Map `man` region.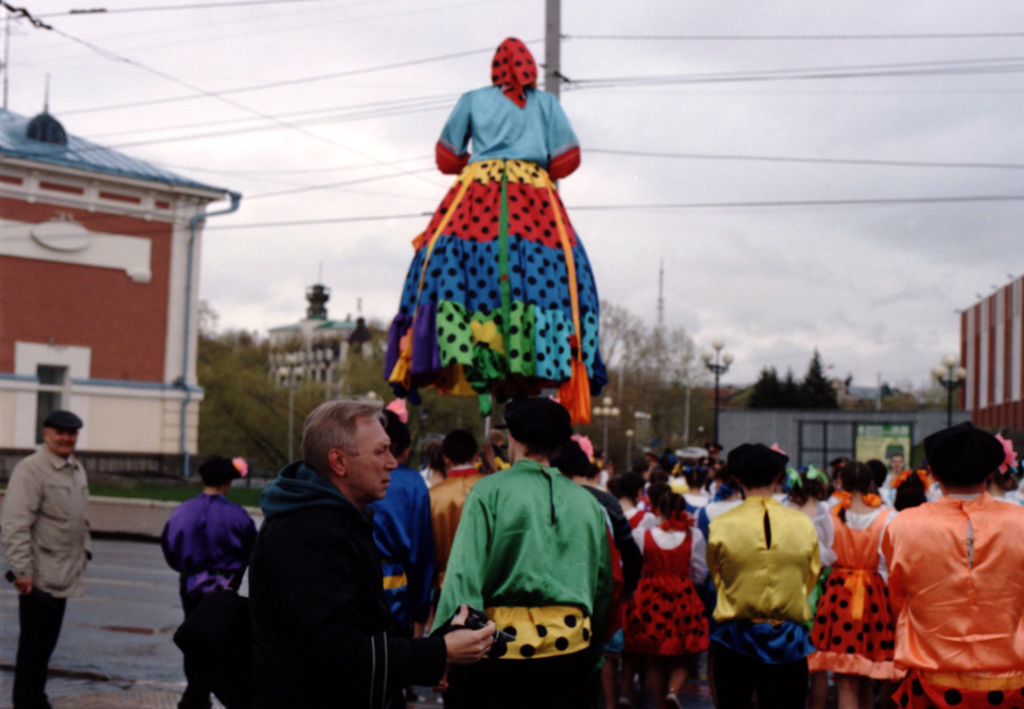
Mapped to (253, 397, 497, 708).
